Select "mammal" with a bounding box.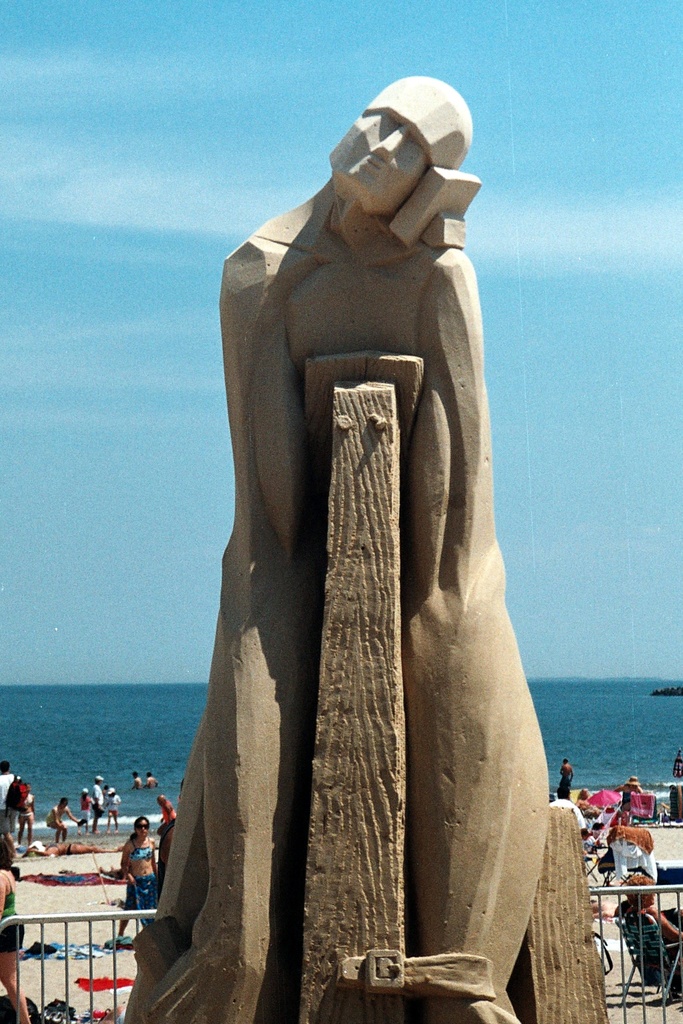
578,827,595,855.
